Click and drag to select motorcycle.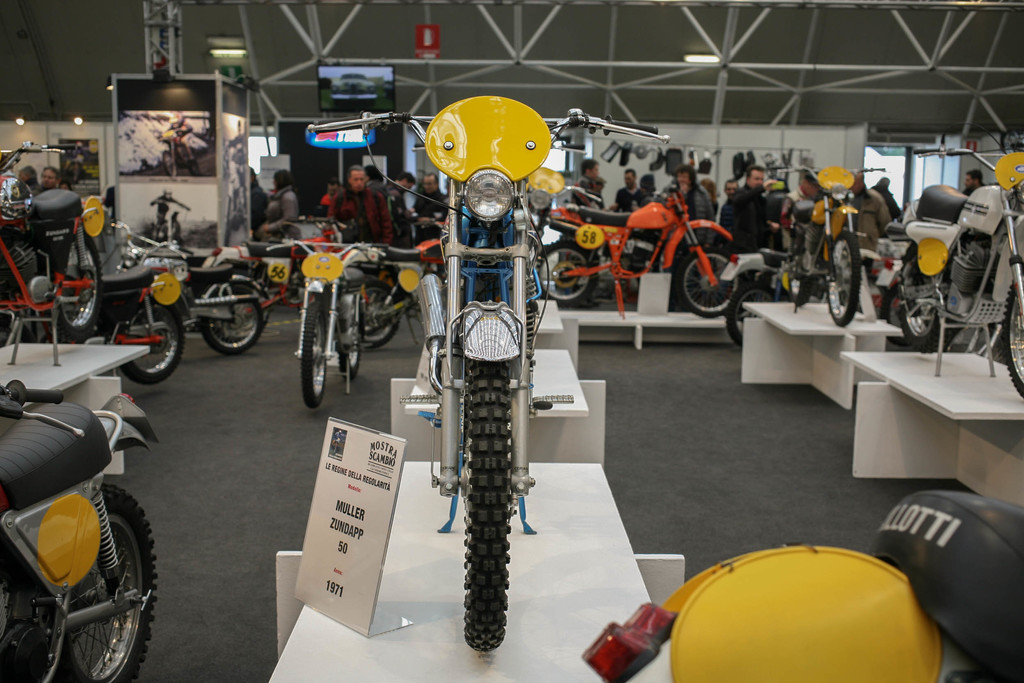
Selection: (left=246, top=201, right=343, bottom=335).
